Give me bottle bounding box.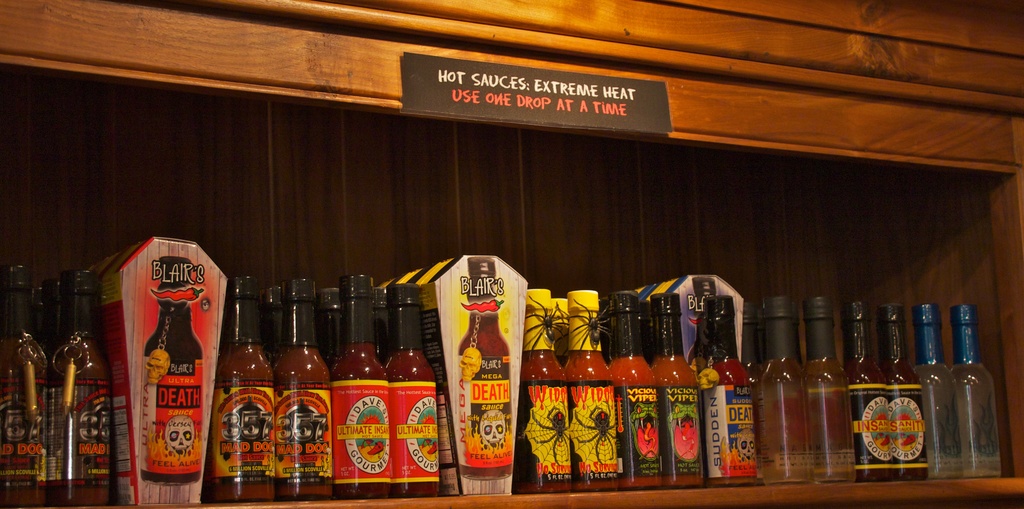
[x1=847, y1=301, x2=901, y2=483].
